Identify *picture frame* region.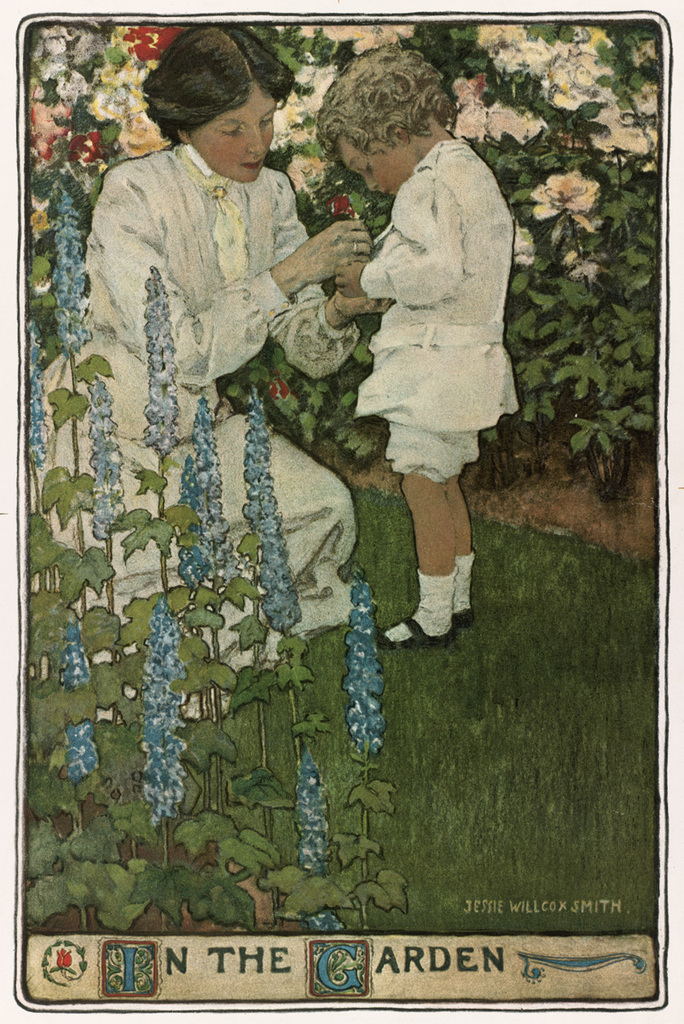
Region: x1=0 y1=1 x2=683 y2=1015.
